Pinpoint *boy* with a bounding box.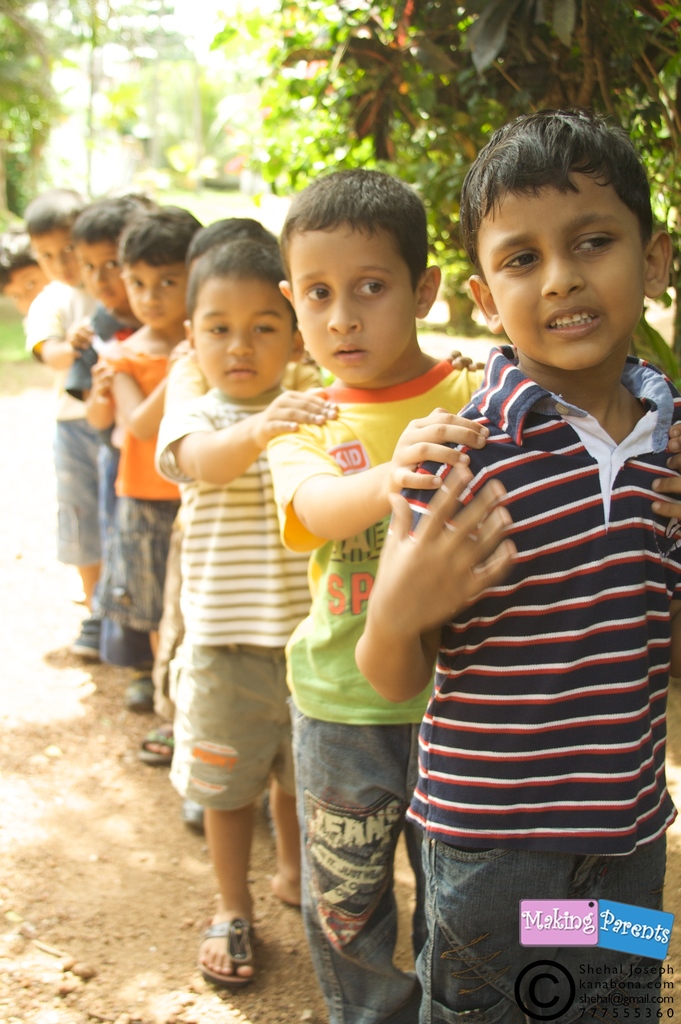
(266,161,680,1022).
